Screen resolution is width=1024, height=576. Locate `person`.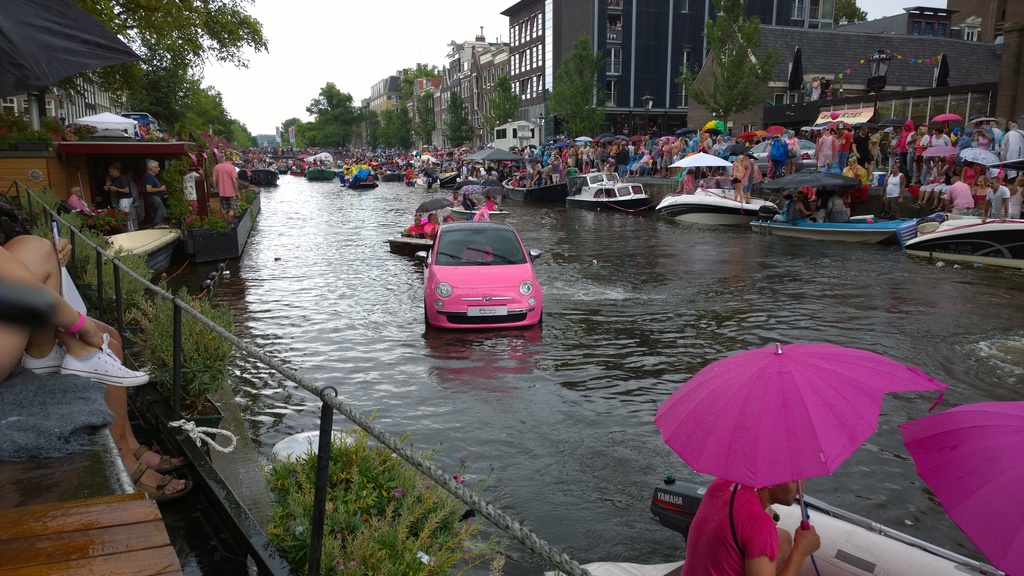
[left=615, top=140, right=630, bottom=183].
